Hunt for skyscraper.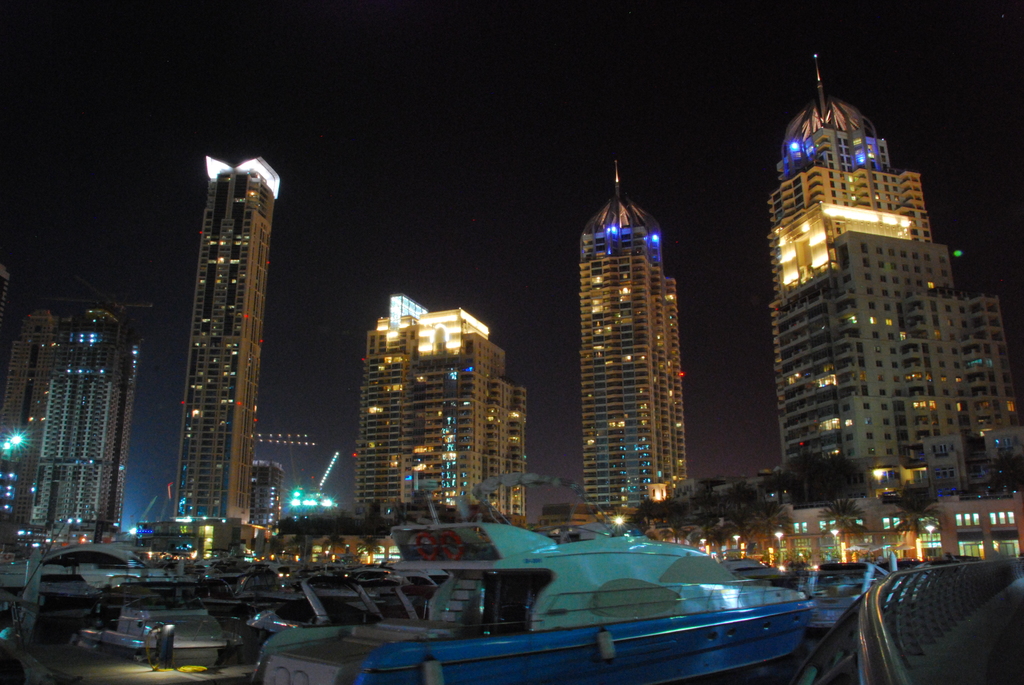
Hunted down at left=15, top=306, right=139, bottom=560.
